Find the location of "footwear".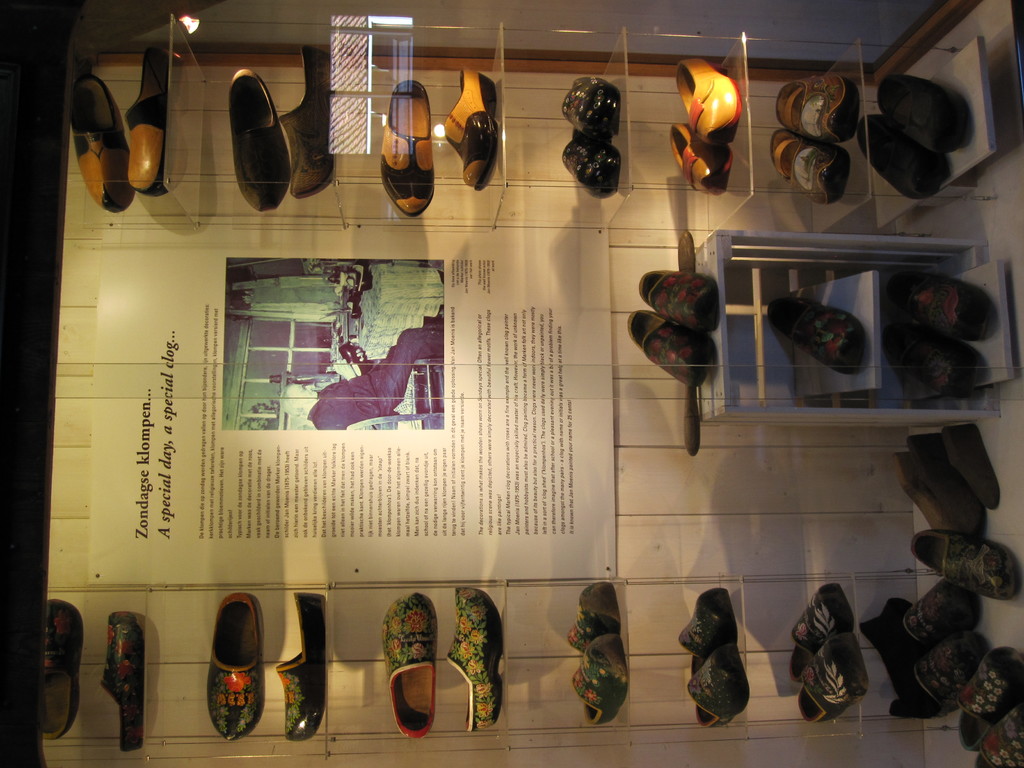
Location: detection(684, 646, 753, 735).
